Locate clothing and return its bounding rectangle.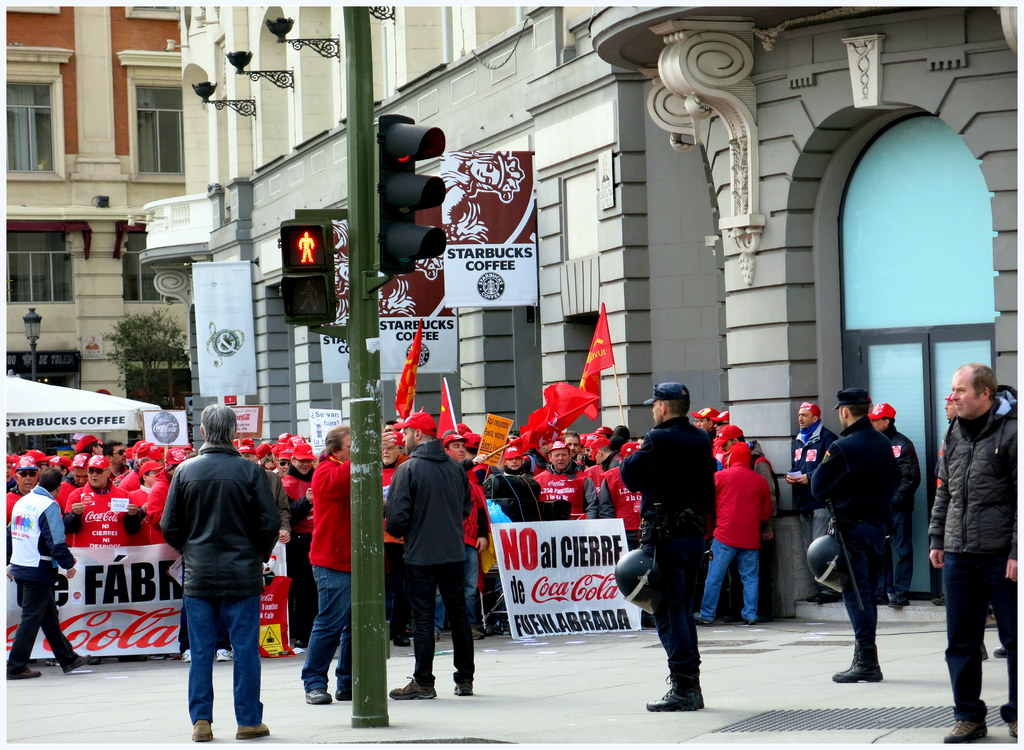
(left=881, top=424, right=931, bottom=594).
